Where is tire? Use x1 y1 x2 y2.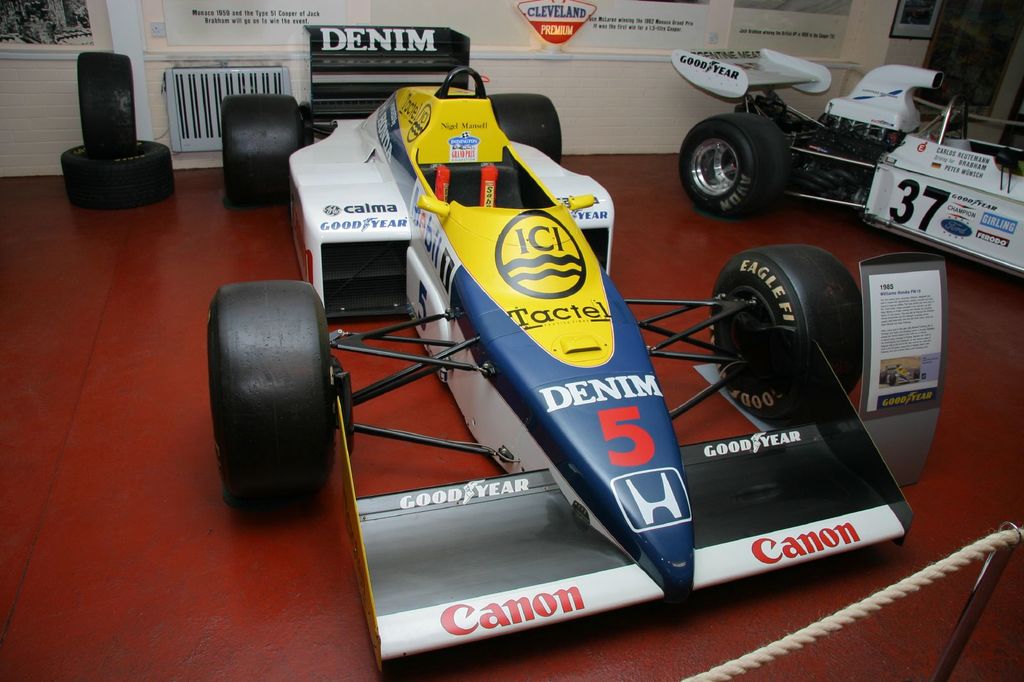
879 376 885 383.
